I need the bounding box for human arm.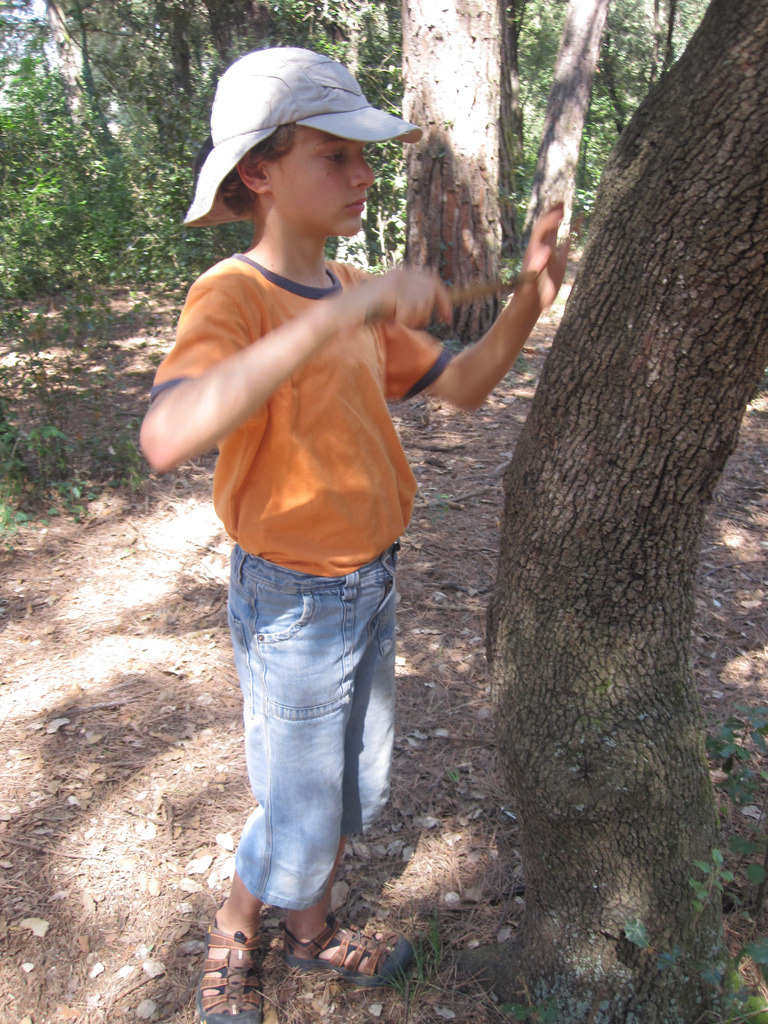
Here it is: <region>433, 192, 575, 420</region>.
